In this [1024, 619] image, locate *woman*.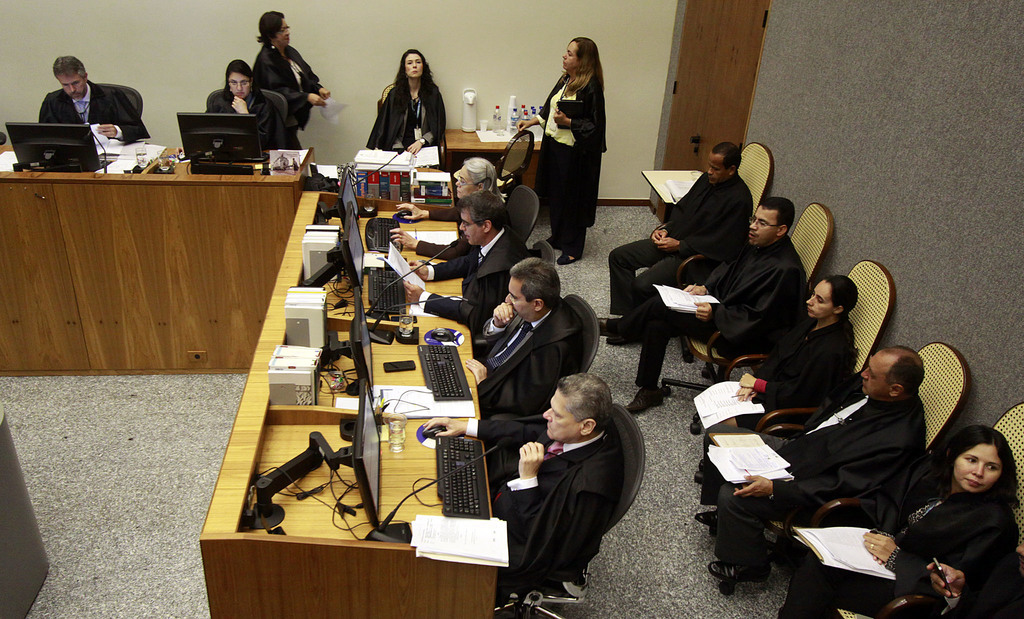
Bounding box: left=206, top=59, right=284, bottom=153.
